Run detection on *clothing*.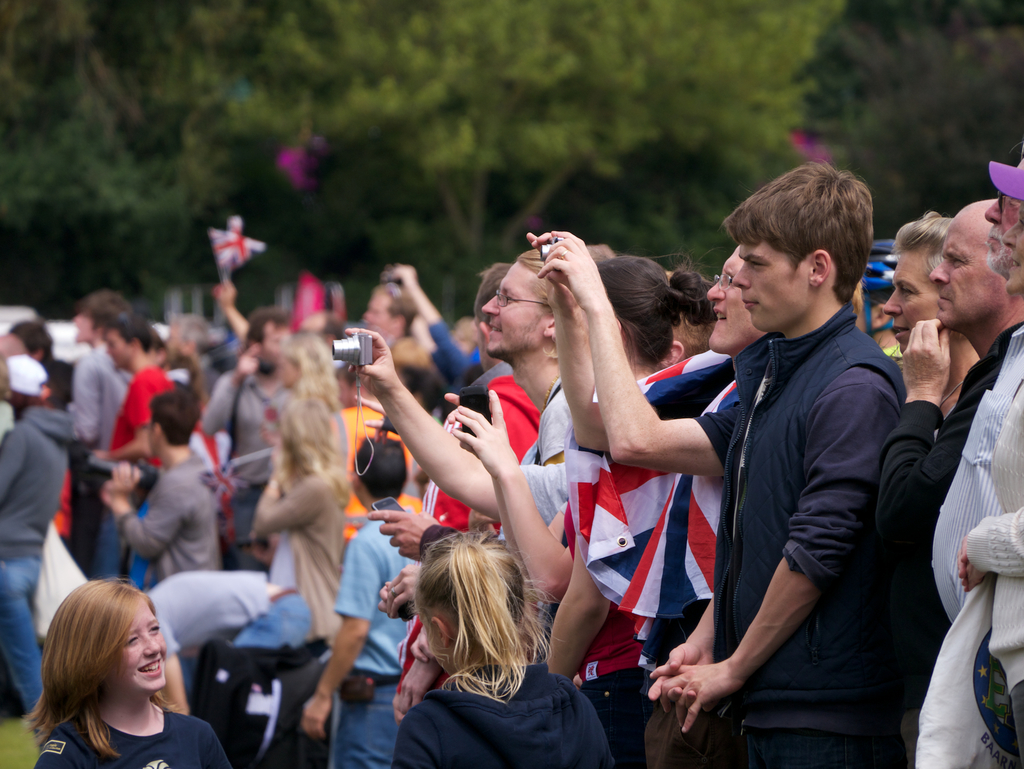
Result: [x1=867, y1=312, x2=1023, y2=768].
